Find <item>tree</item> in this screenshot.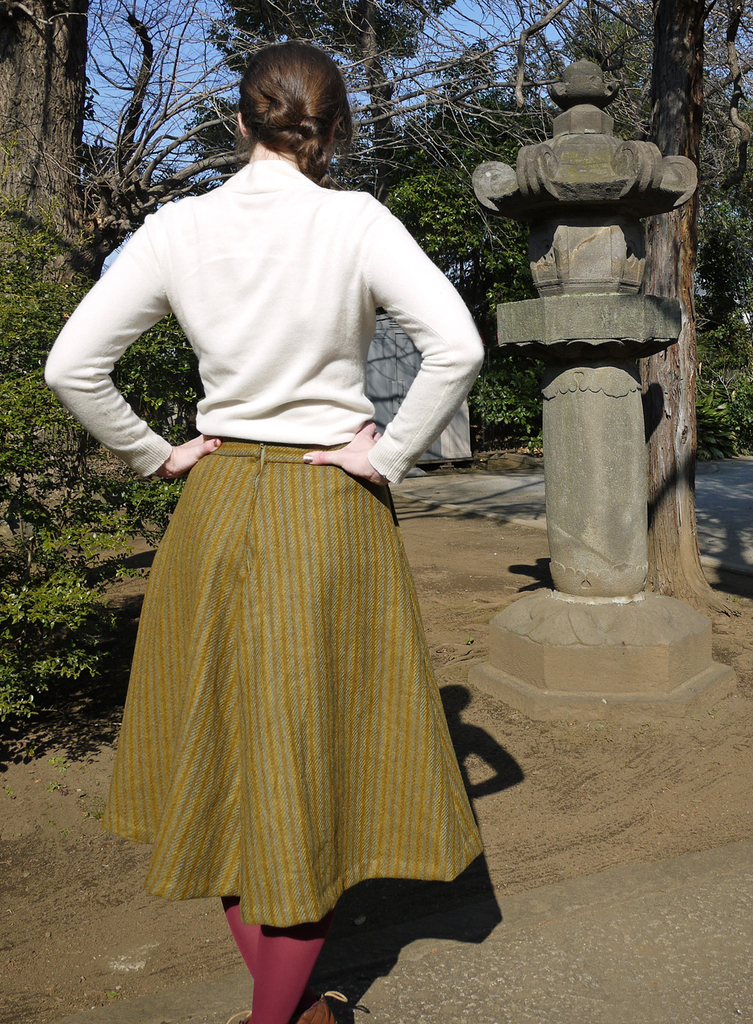
The bounding box for <item>tree</item> is (0, 0, 598, 497).
